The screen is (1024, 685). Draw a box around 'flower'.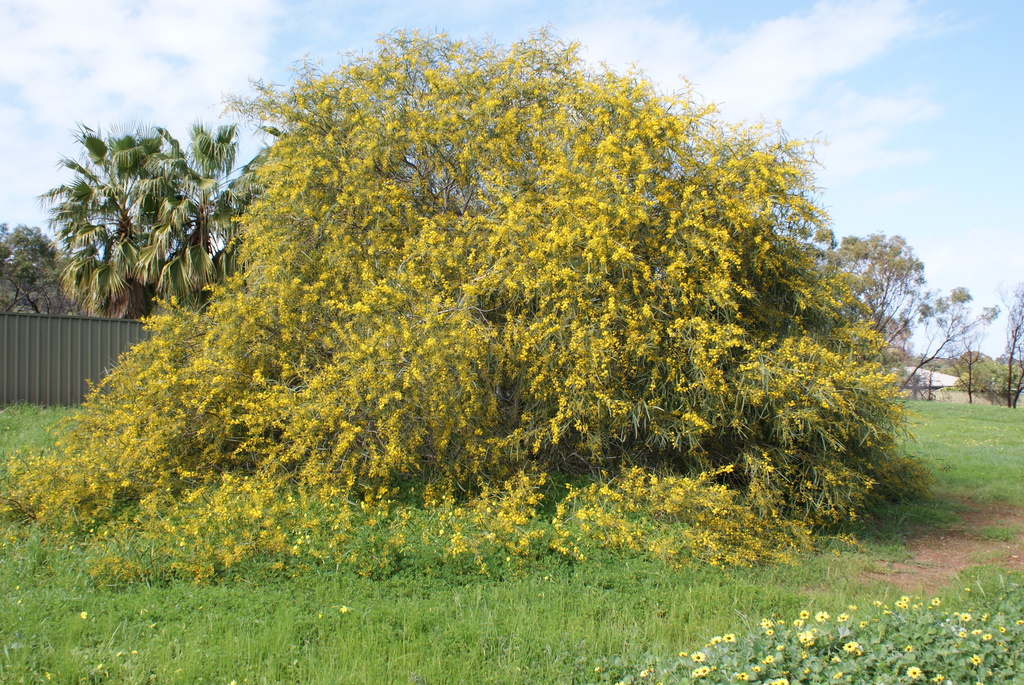
<box>1000,624,1006,634</box>.
